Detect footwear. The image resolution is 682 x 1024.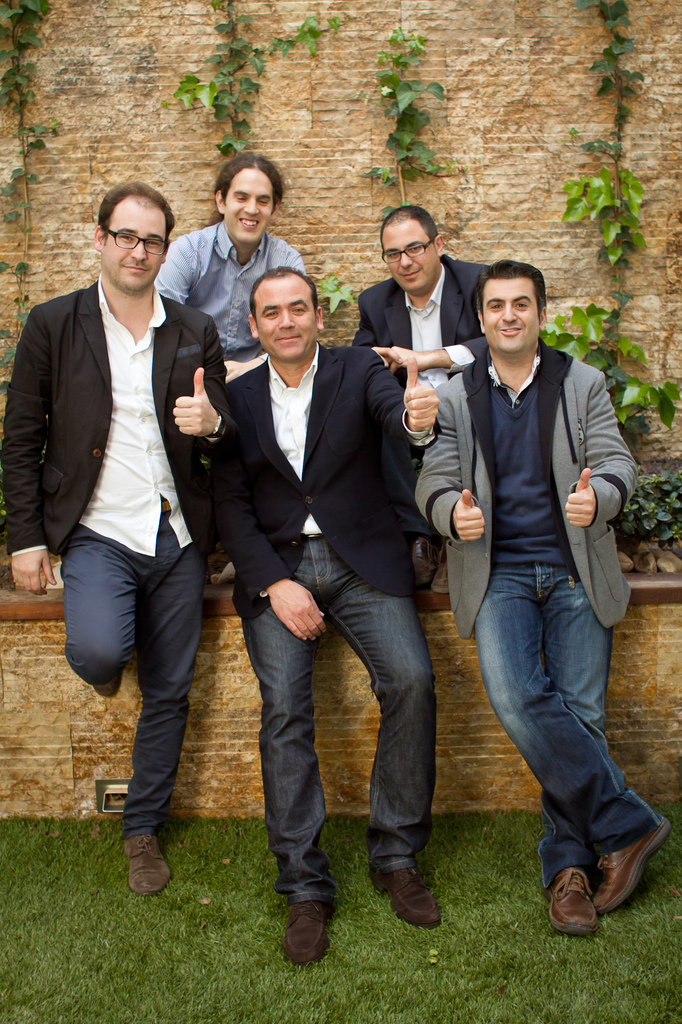
(left=123, top=828, right=175, bottom=896).
